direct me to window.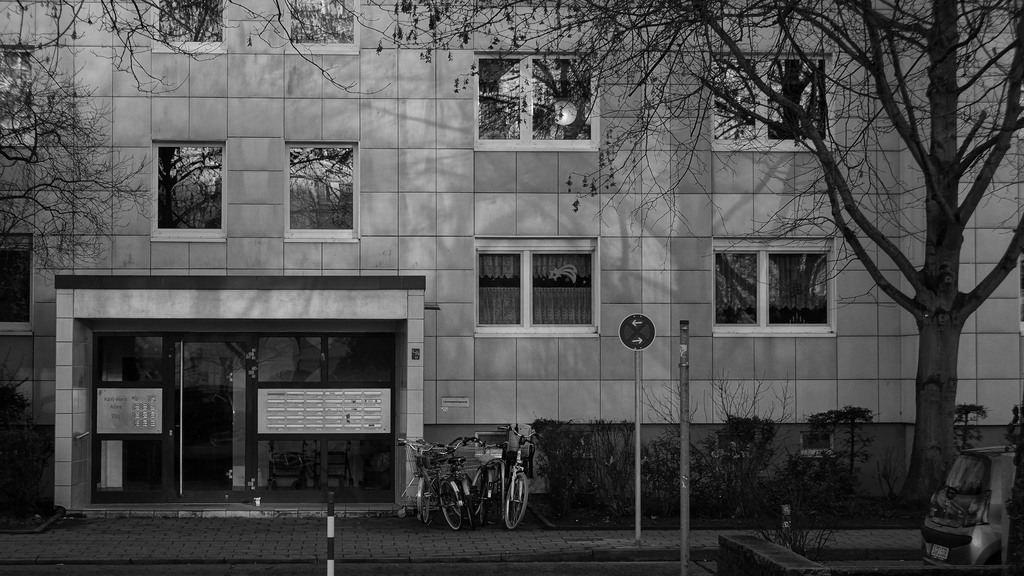
Direction: {"left": 708, "top": 51, "right": 830, "bottom": 144}.
